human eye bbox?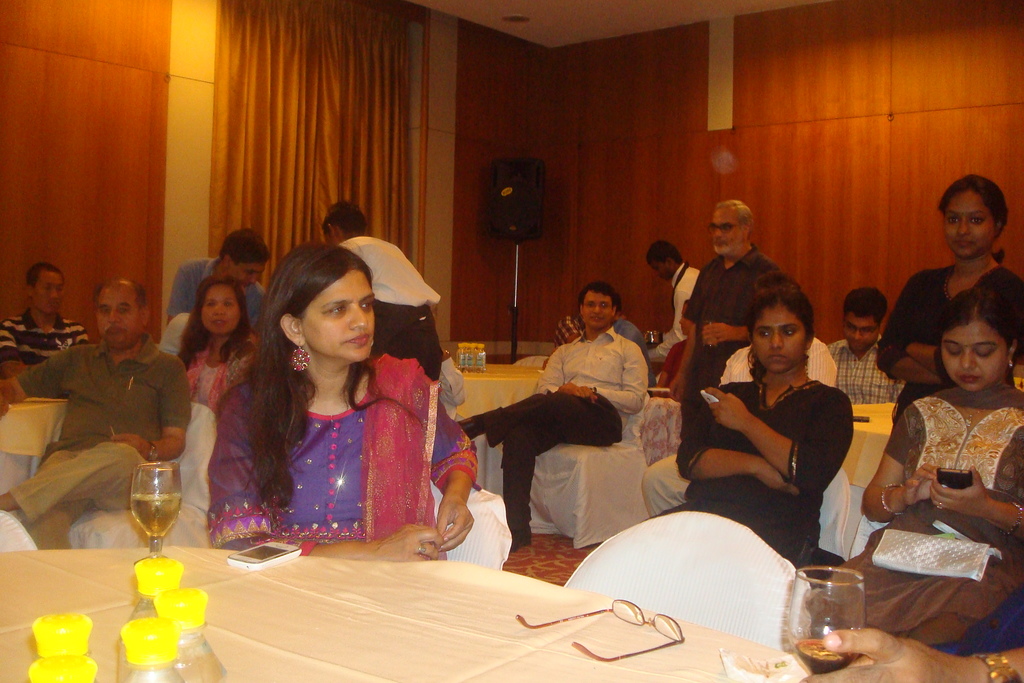
(101,307,111,313)
